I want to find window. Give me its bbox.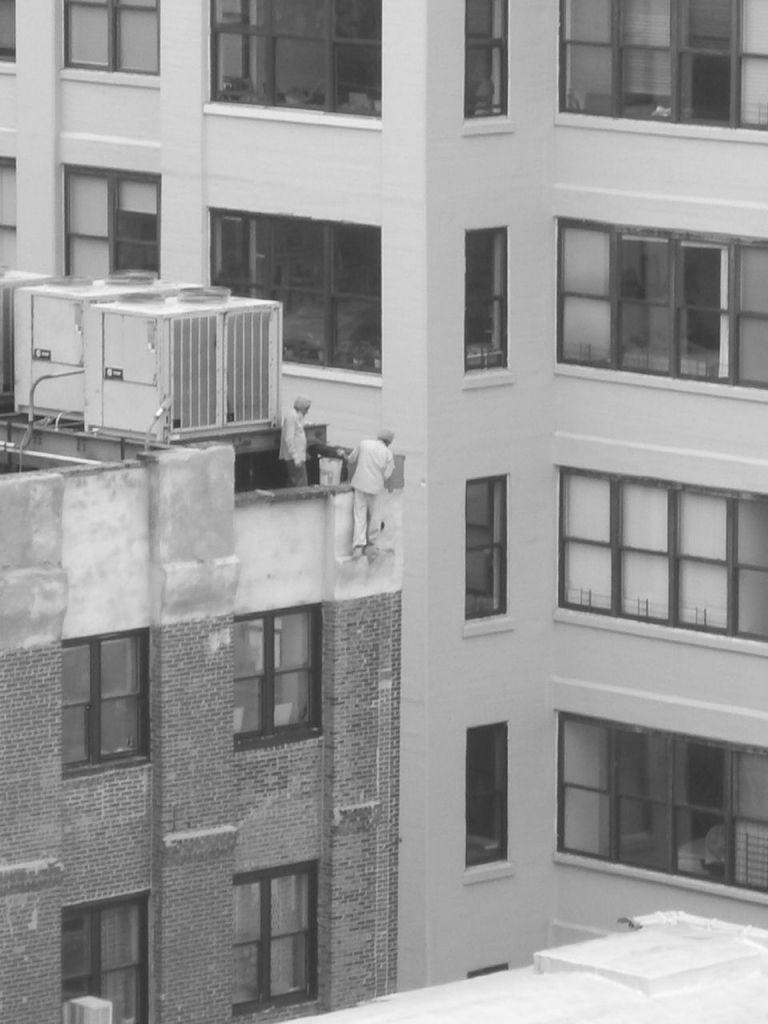
x1=558, y1=0, x2=767, y2=152.
